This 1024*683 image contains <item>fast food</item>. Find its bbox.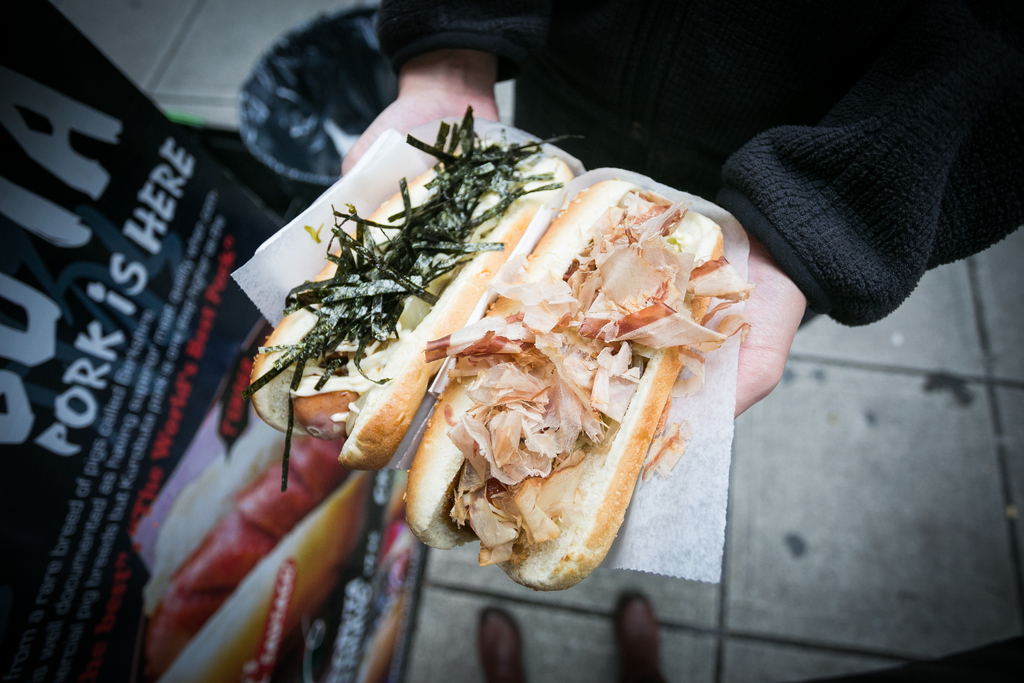
box(228, 116, 737, 595).
